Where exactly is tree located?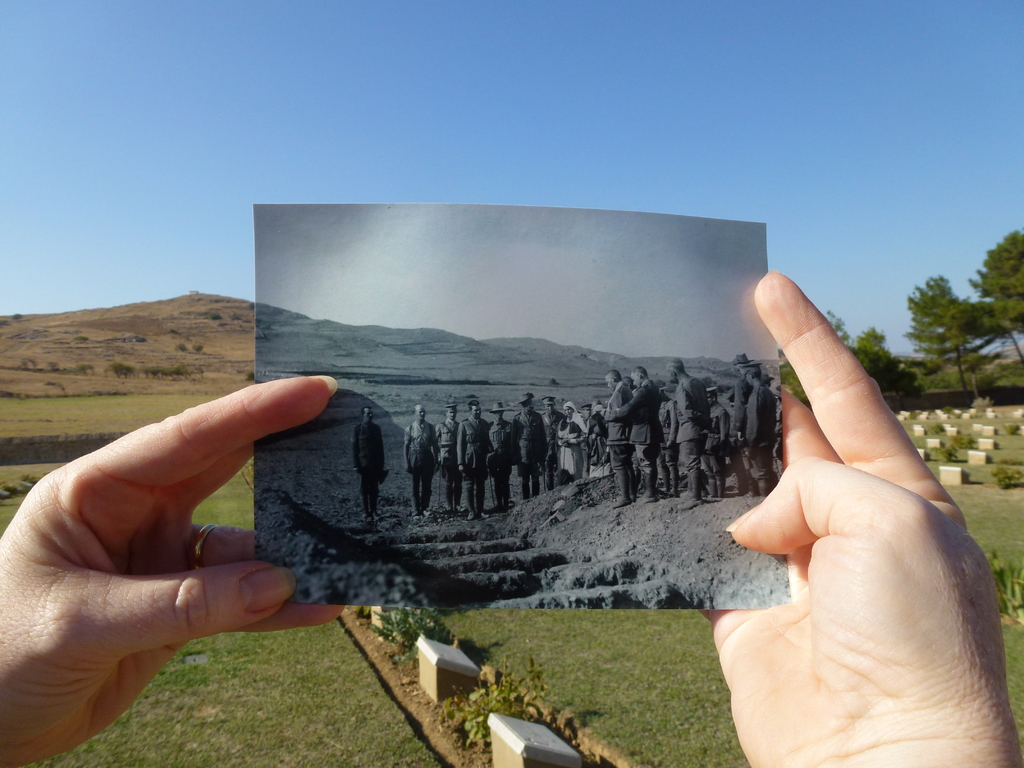
Its bounding box is x1=900 y1=268 x2=996 y2=404.
